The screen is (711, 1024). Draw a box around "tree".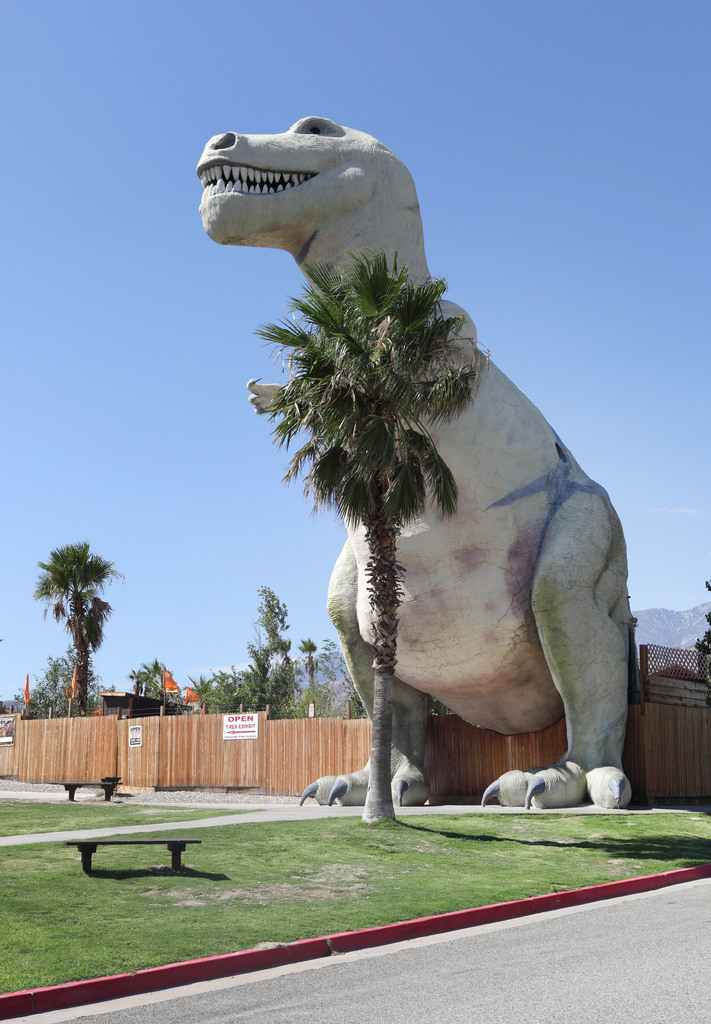
select_region(220, 669, 259, 715).
